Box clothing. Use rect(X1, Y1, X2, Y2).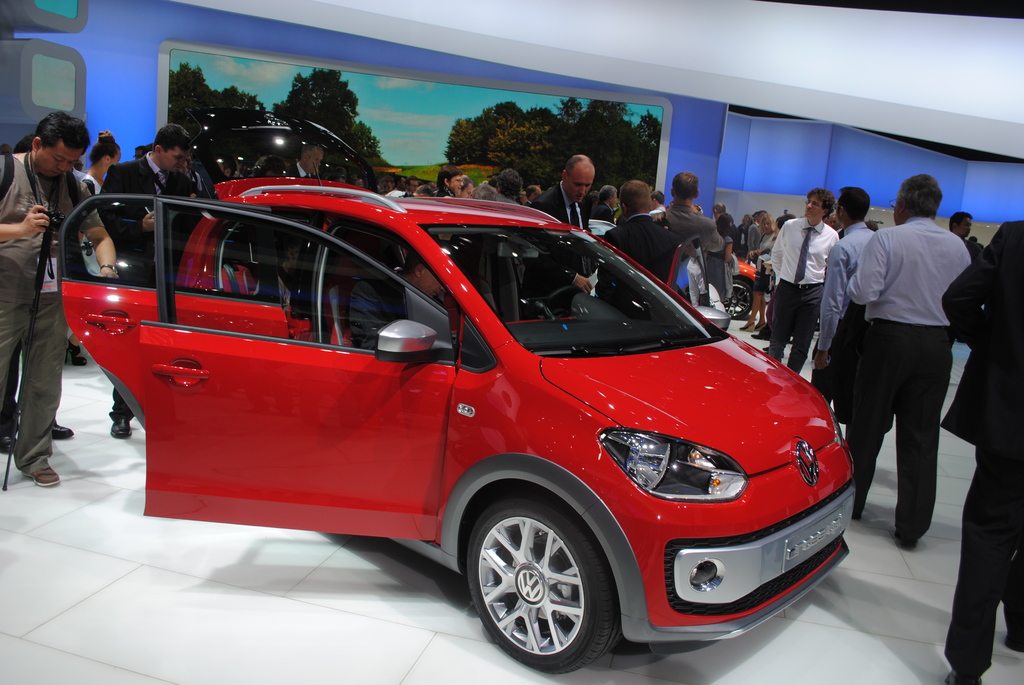
rect(707, 222, 749, 292).
